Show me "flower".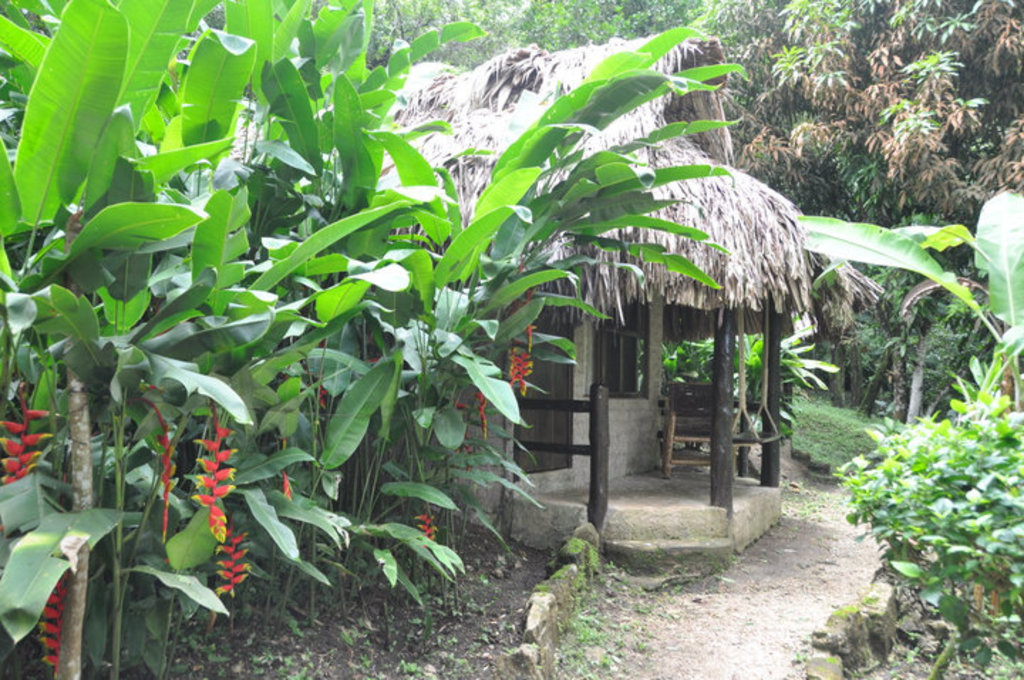
"flower" is here: crop(196, 421, 239, 546).
